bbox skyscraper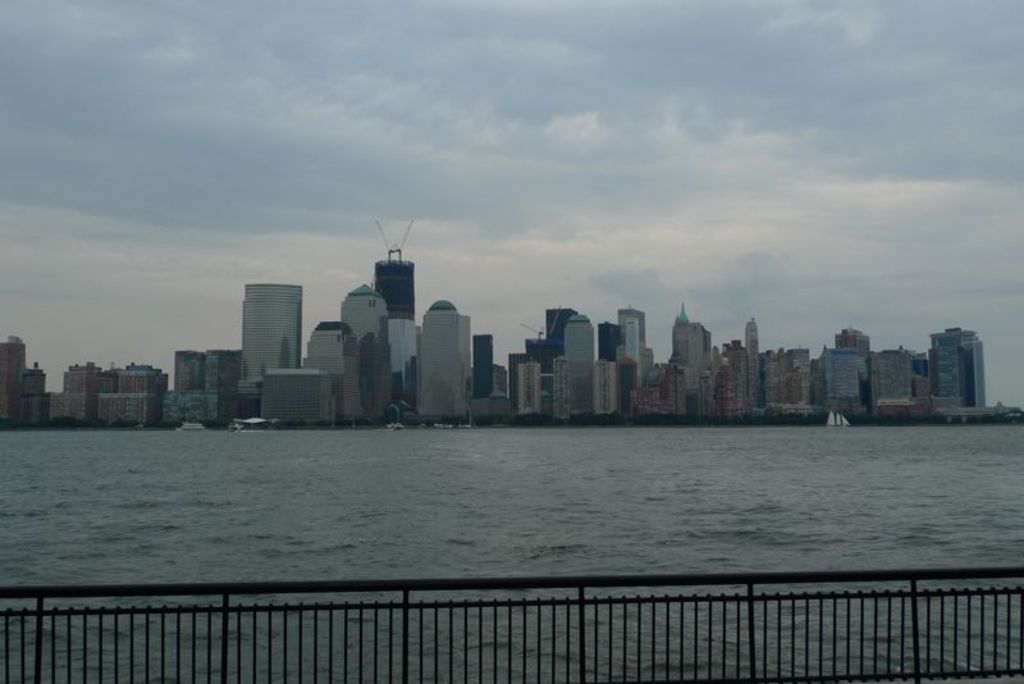
(left=375, top=246, right=420, bottom=320)
